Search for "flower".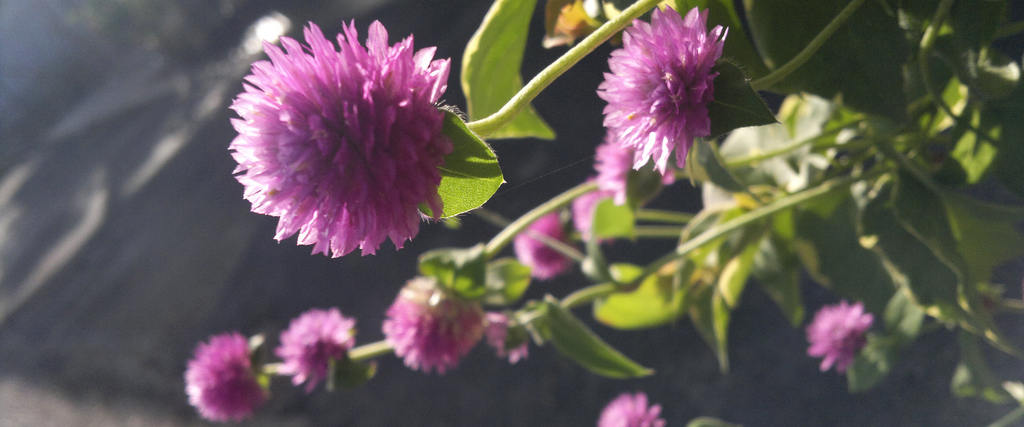
Found at <box>593,120,681,210</box>.
